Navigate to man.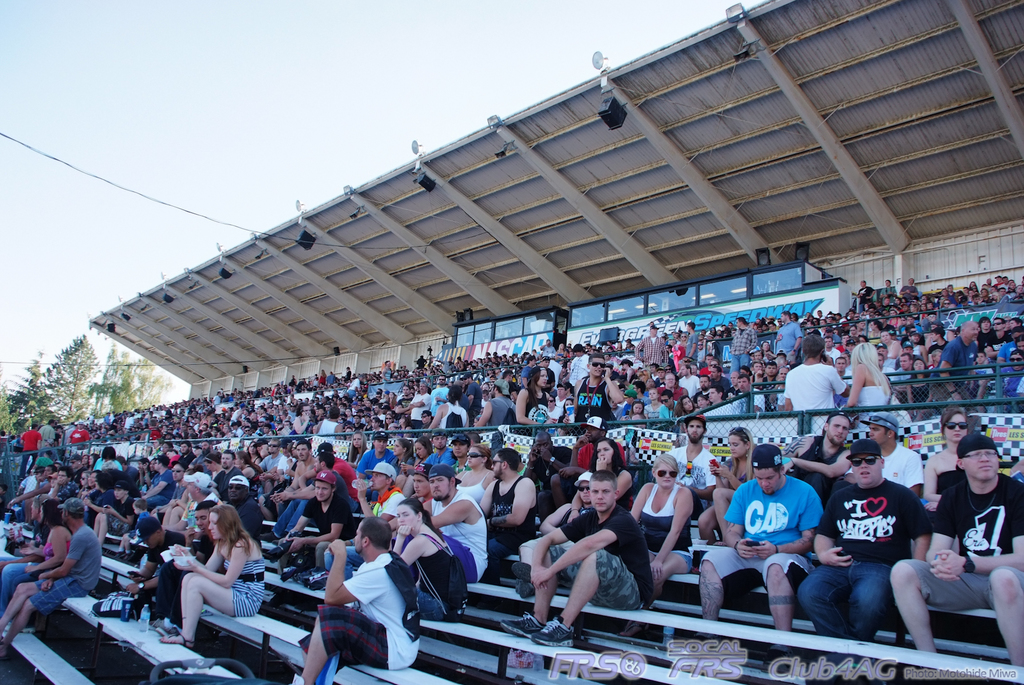
Navigation target: left=988, top=316, right=1013, bottom=359.
